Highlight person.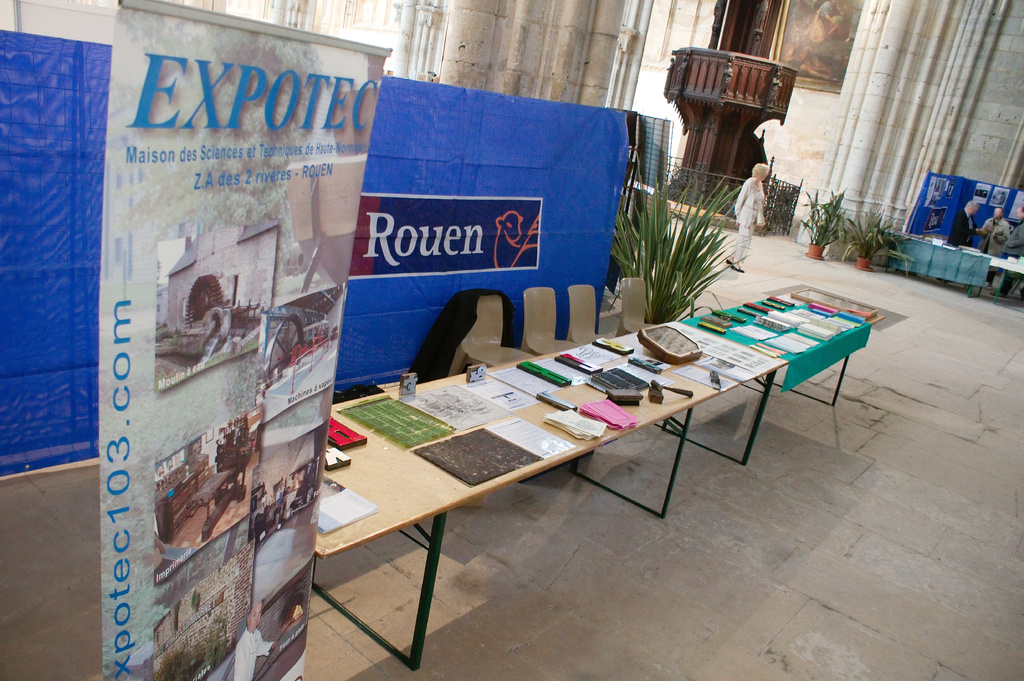
Highlighted region: 945 201 984 280.
